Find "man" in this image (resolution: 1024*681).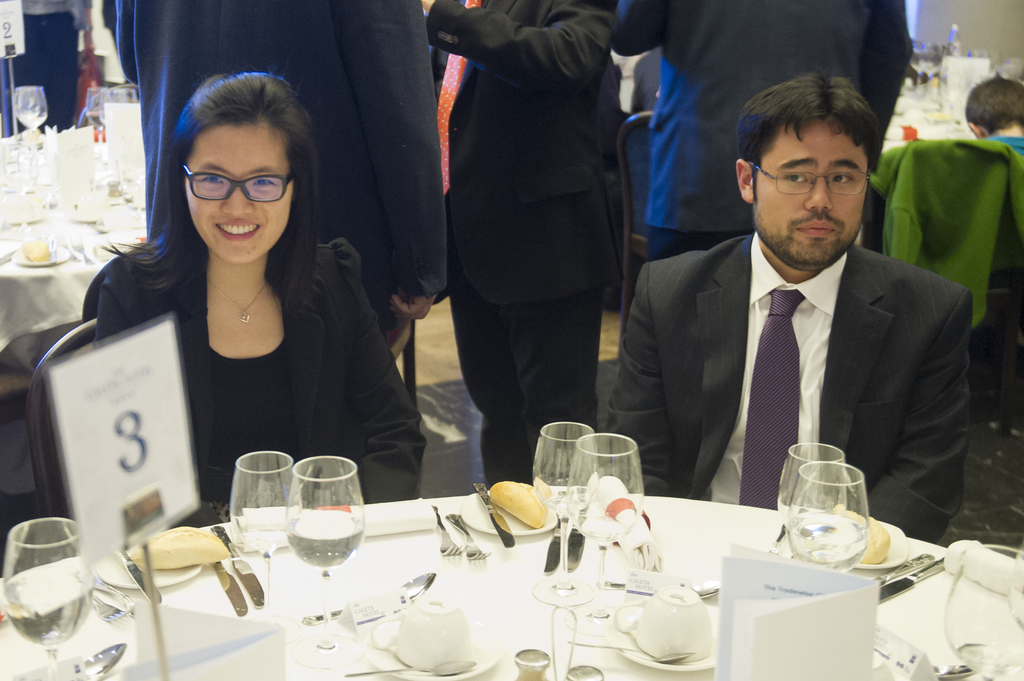
[x1=425, y1=0, x2=624, y2=487].
